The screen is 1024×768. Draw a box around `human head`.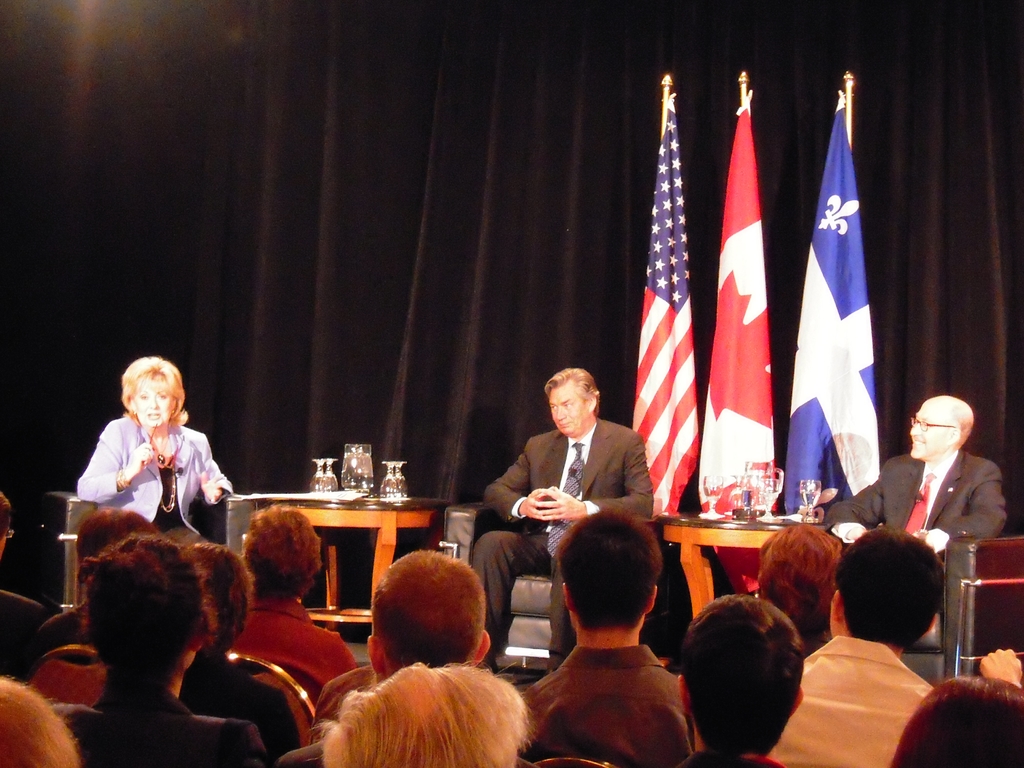
box(907, 396, 970, 458).
